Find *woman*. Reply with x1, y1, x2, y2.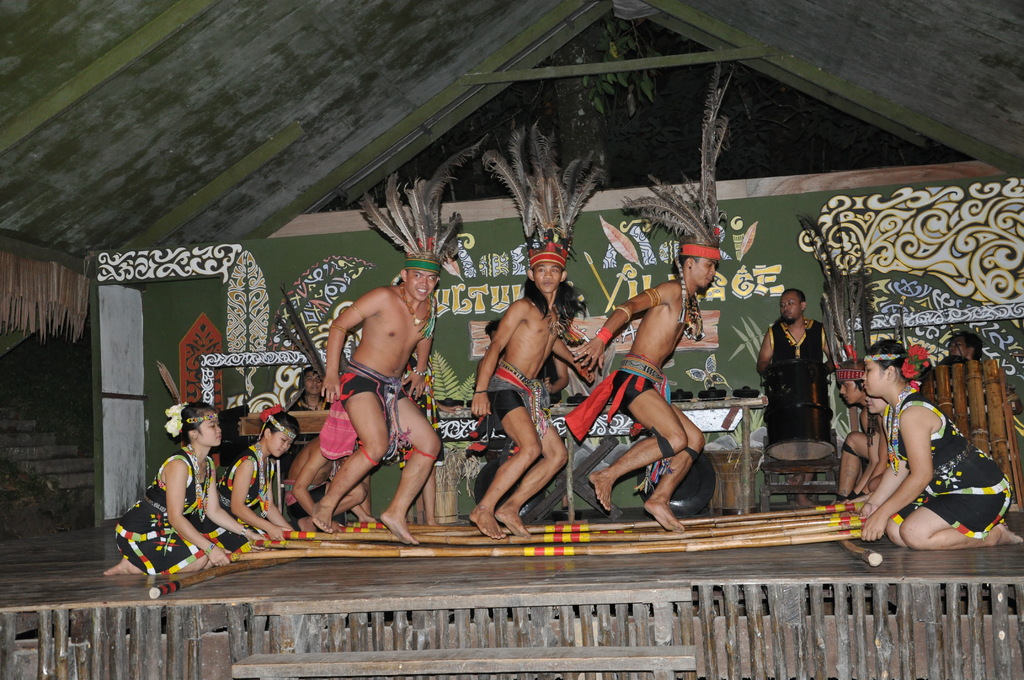
862, 343, 1018, 547.
